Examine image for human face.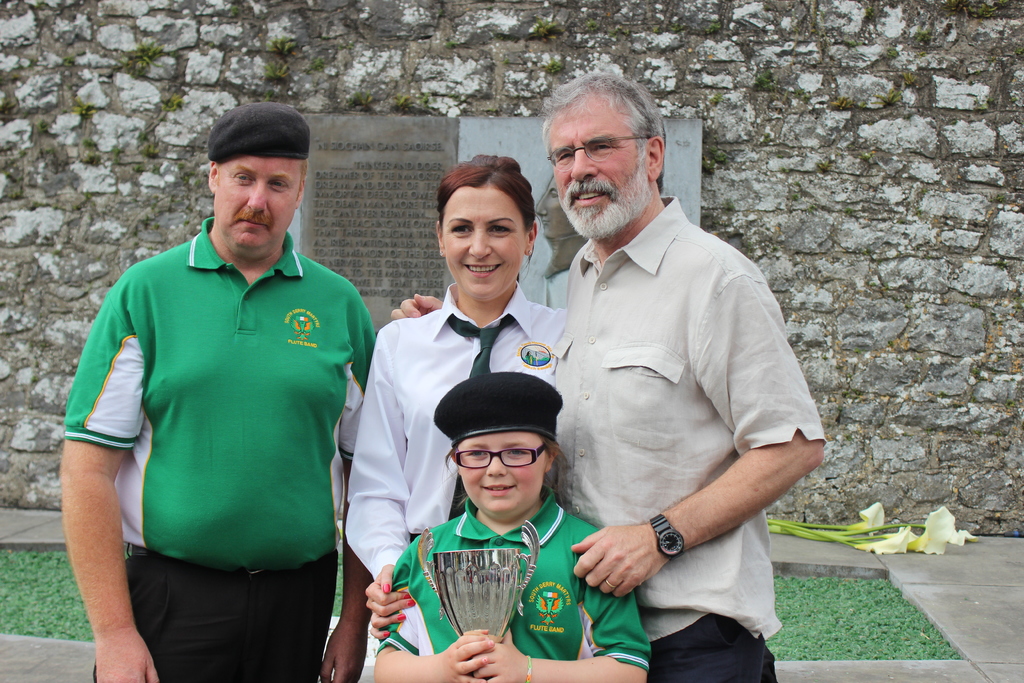
Examination result: BBox(442, 181, 529, 300).
